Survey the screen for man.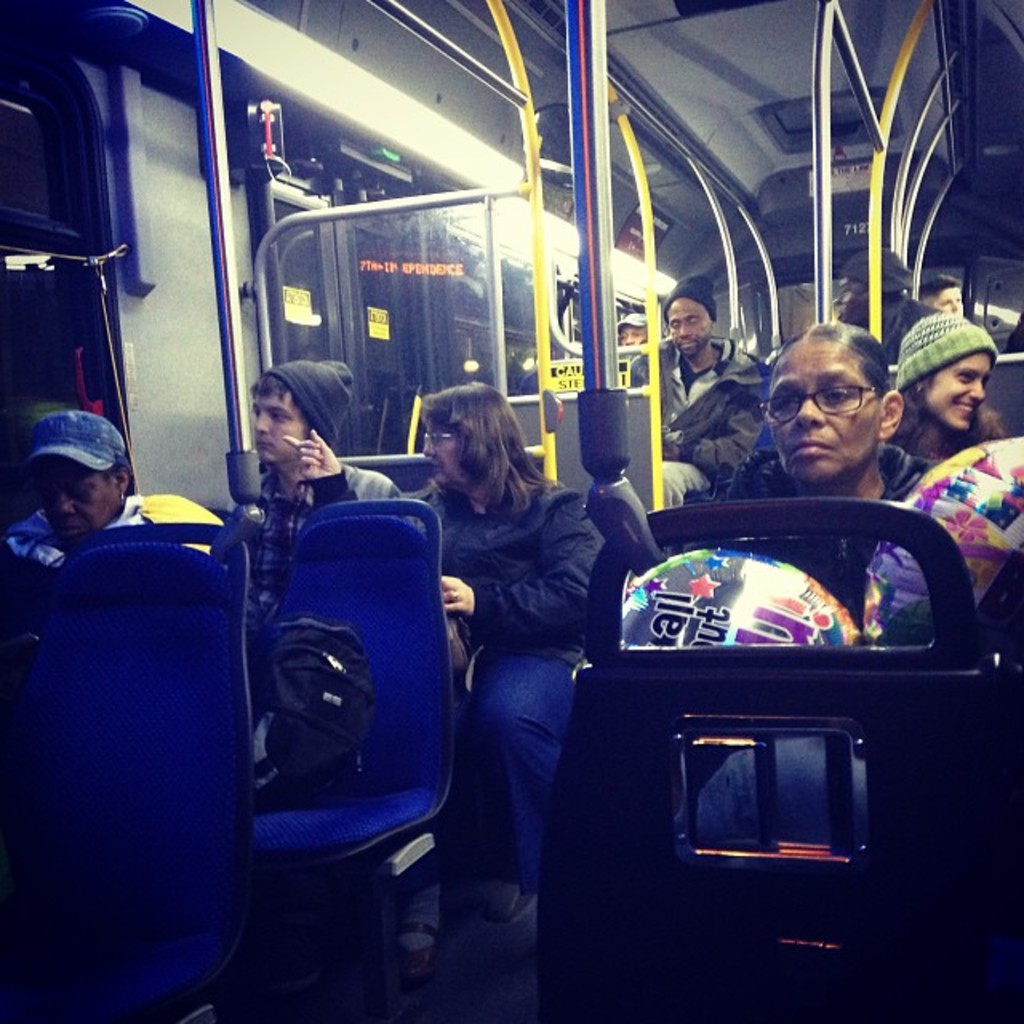
Survey found: x1=232, y1=354, x2=419, y2=667.
